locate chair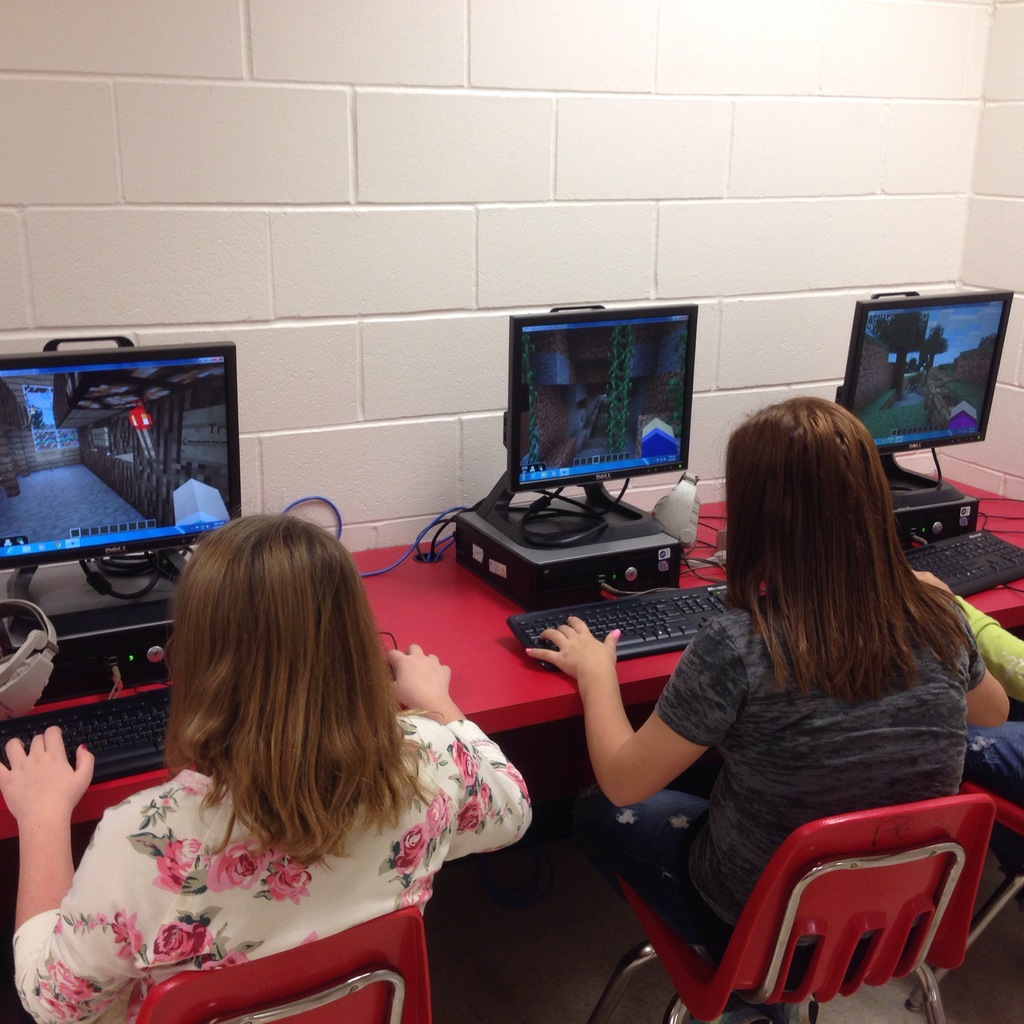
(left=41, top=900, right=435, bottom=1023)
